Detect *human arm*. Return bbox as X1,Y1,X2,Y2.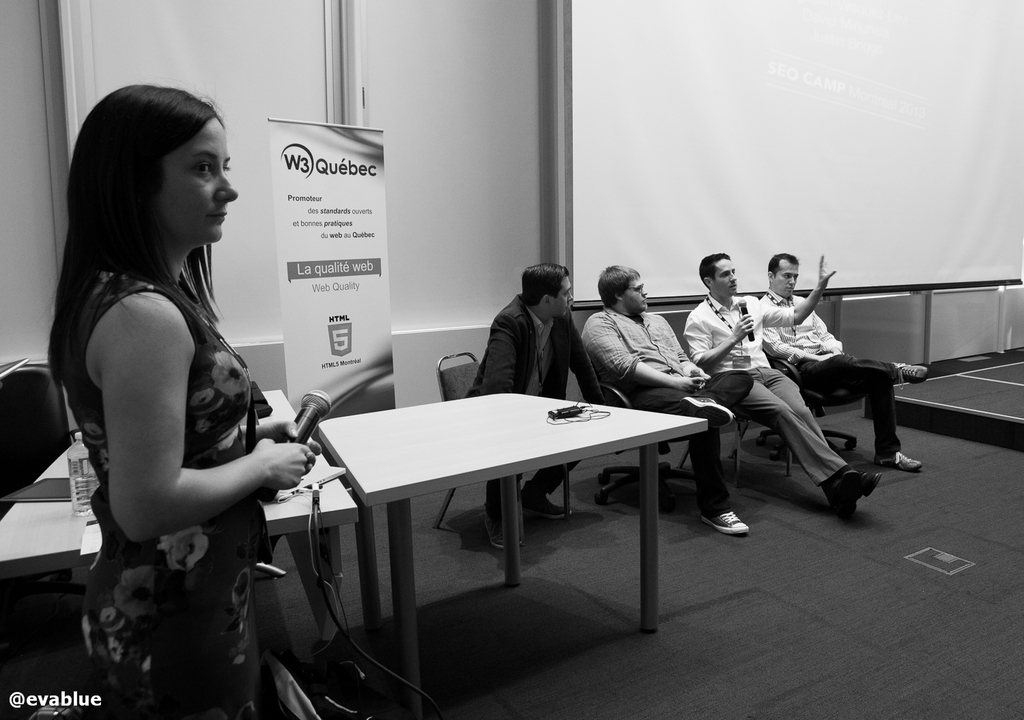
234,408,324,484.
